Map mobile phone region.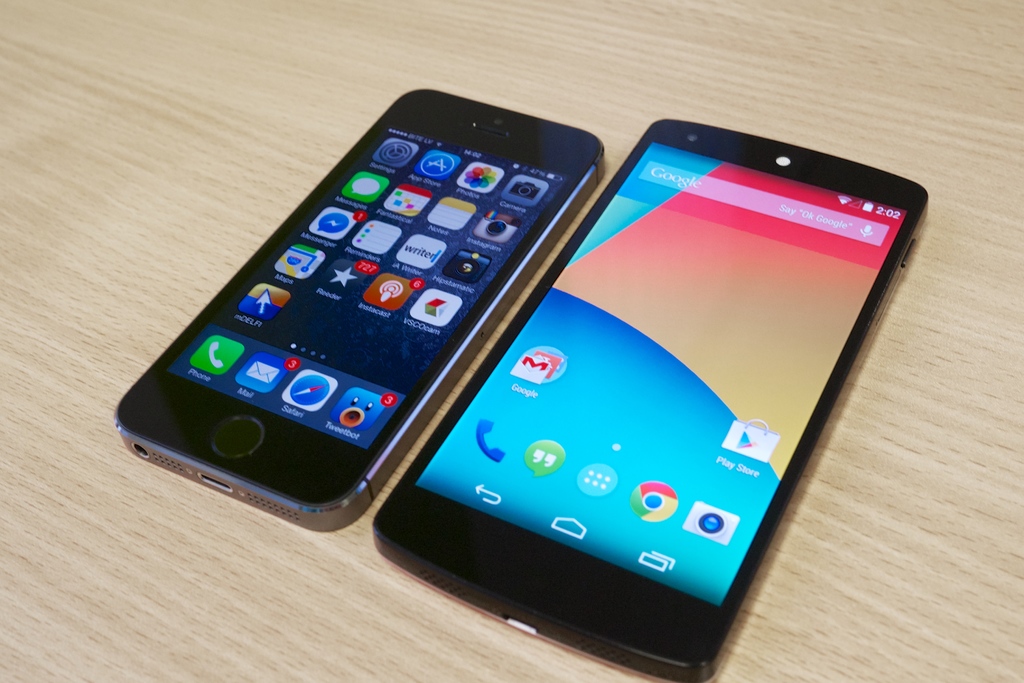
Mapped to region(371, 115, 931, 682).
